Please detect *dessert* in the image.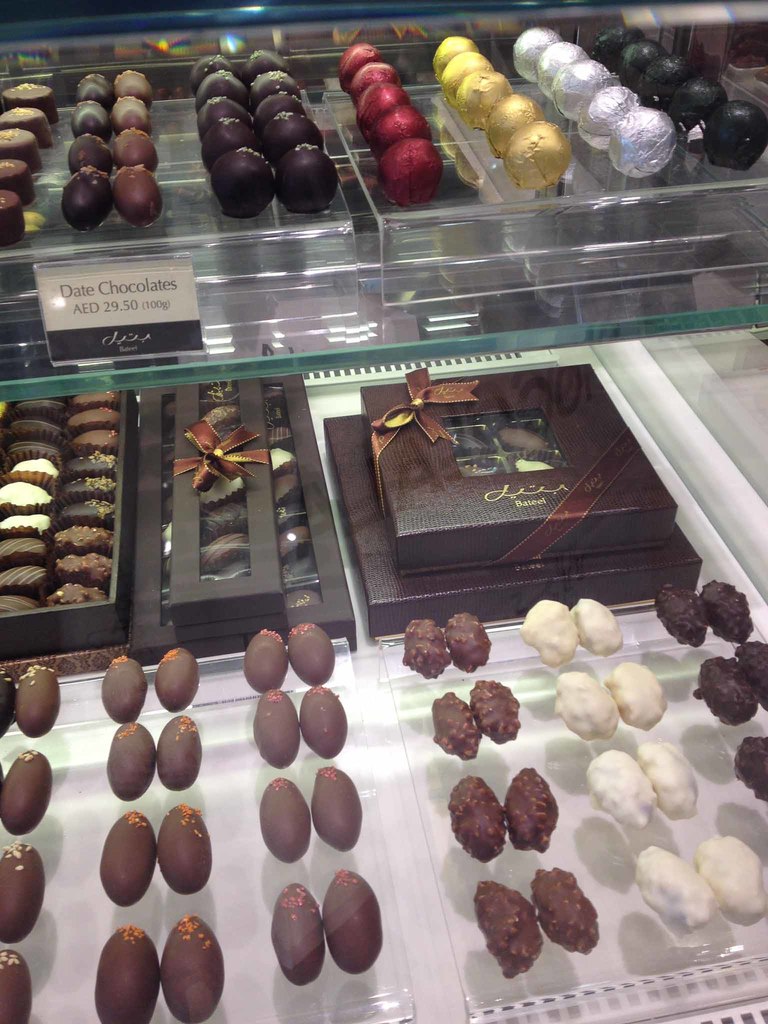
bbox=[437, 692, 479, 758].
